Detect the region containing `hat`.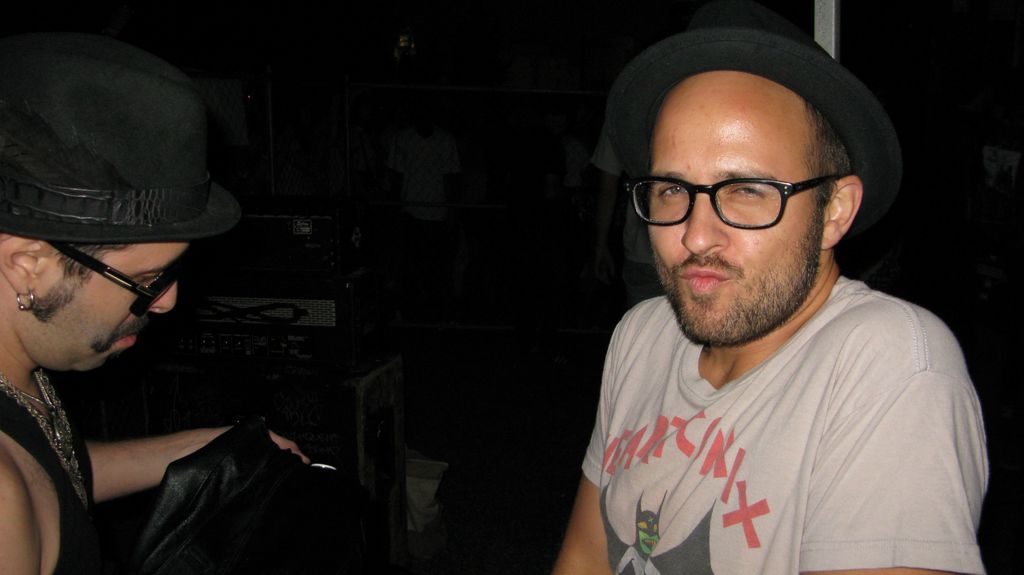
{"x1": 604, "y1": 9, "x2": 904, "y2": 248}.
